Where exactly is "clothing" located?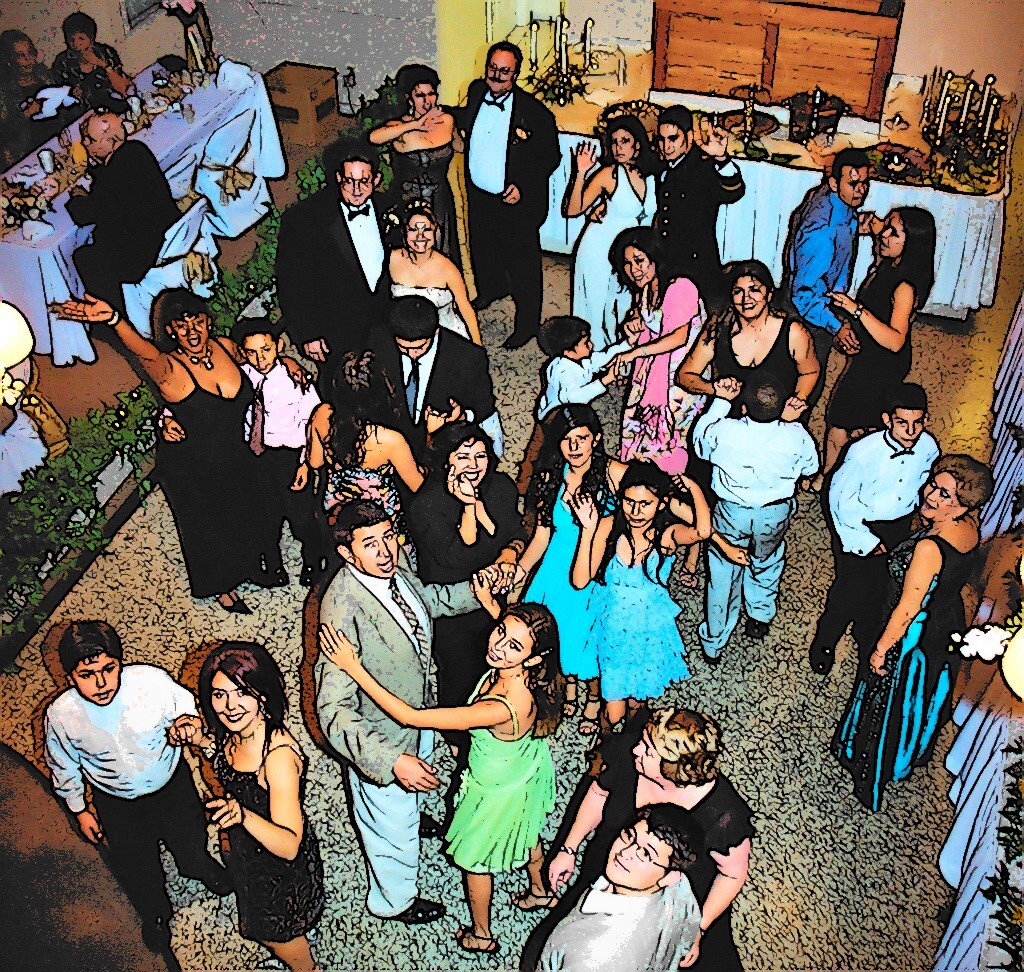
Its bounding box is pyautogui.locateOnScreen(693, 403, 818, 651).
